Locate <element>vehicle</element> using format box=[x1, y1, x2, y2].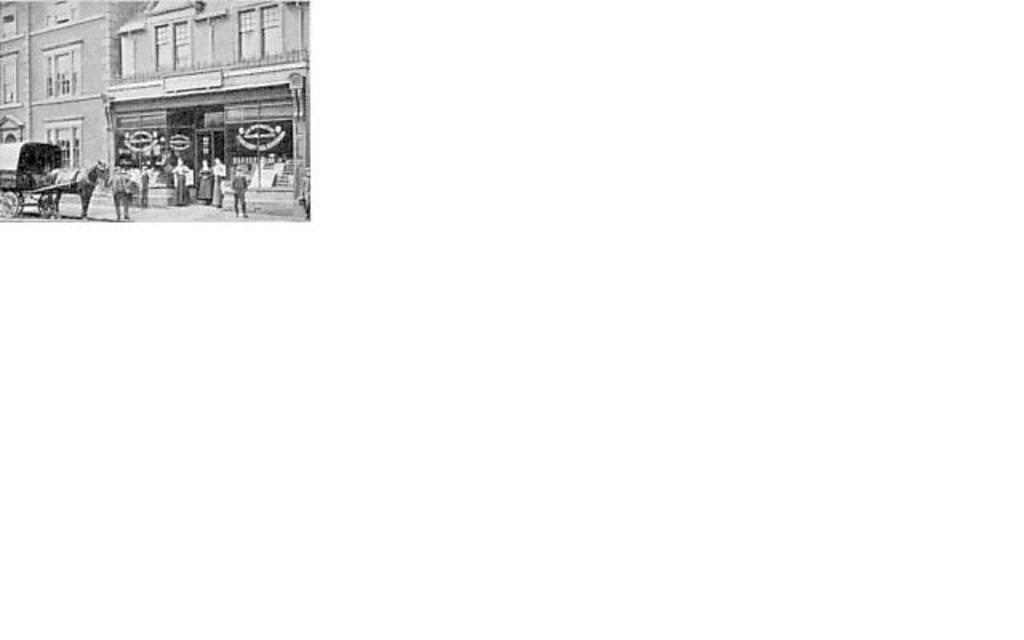
box=[0, 141, 61, 216].
